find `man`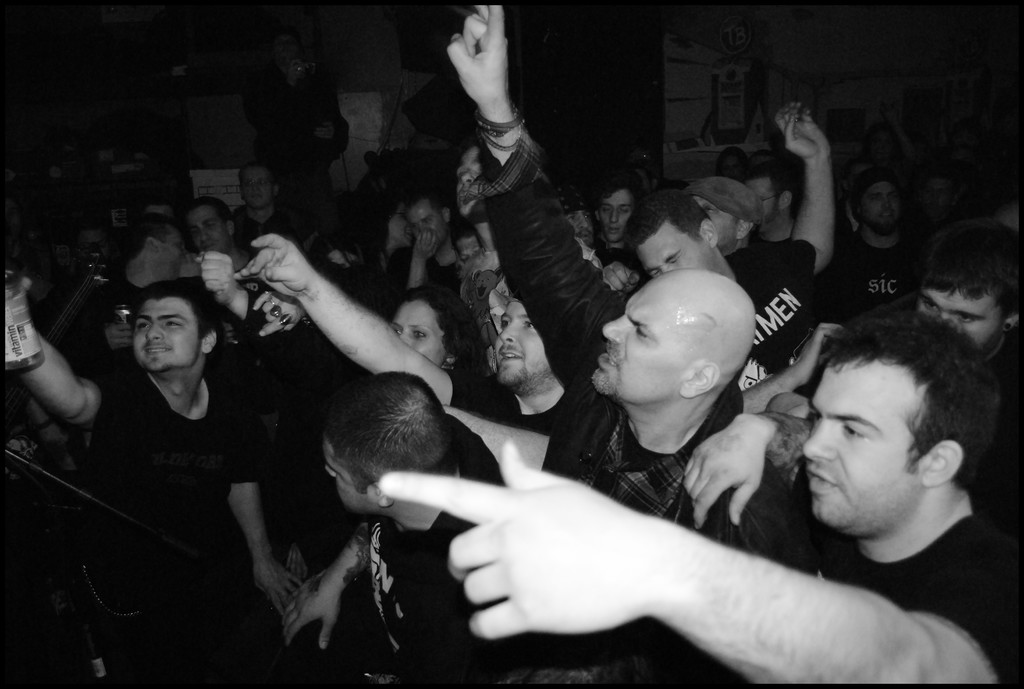
rect(462, 227, 499, 282)
